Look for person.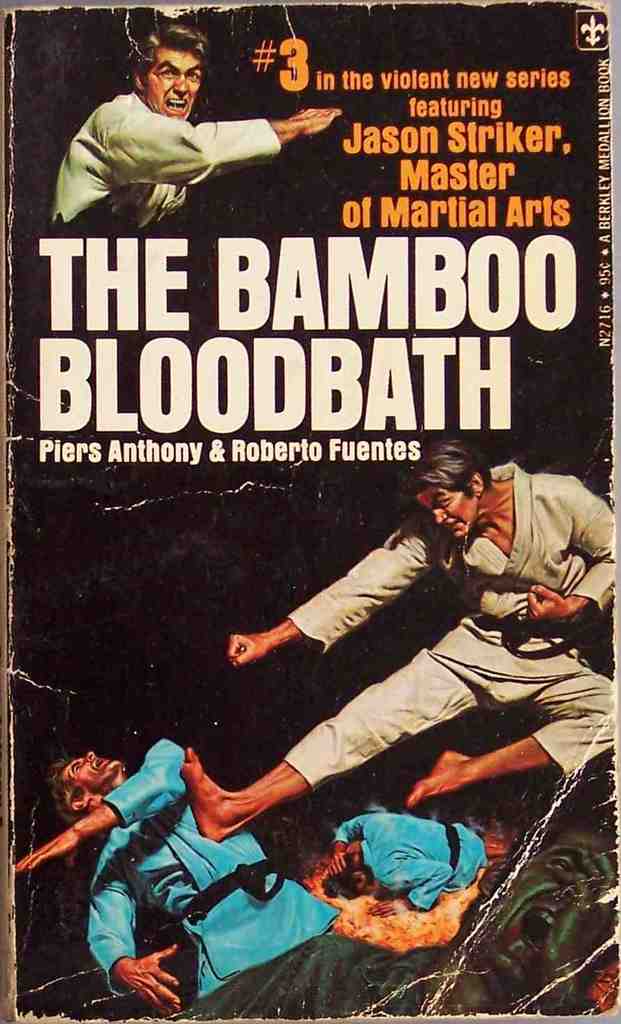
Found: 183:440:620:845.
